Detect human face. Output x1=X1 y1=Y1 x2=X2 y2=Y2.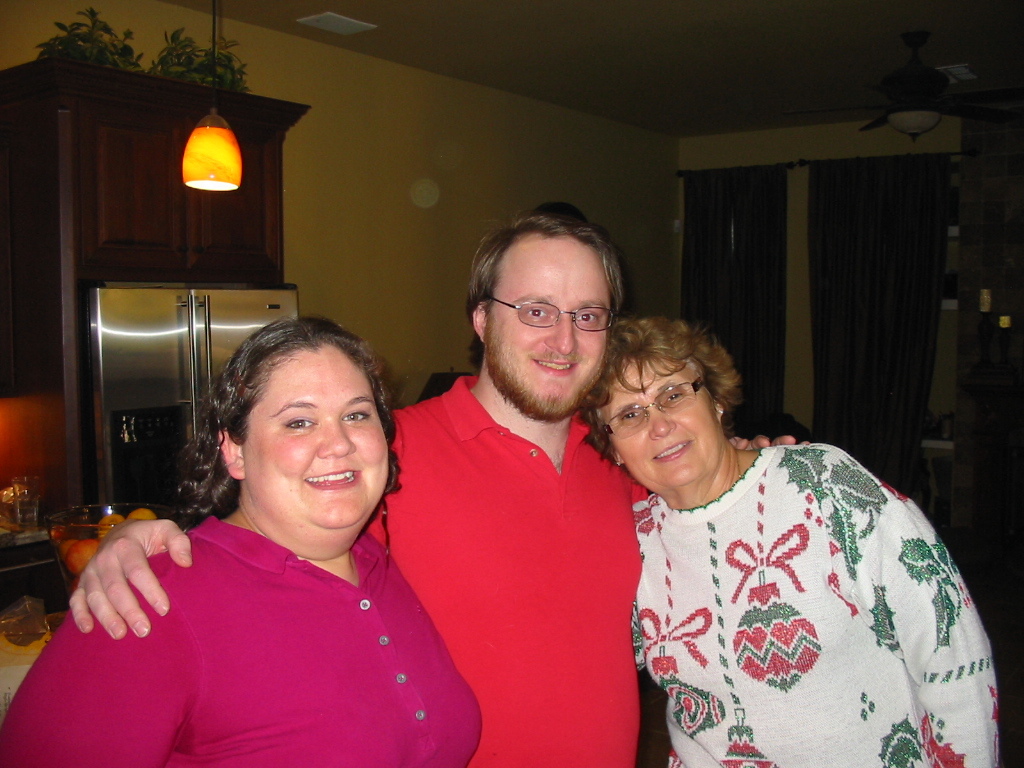
x1=598 y1=362 x2=726 y2=486.
